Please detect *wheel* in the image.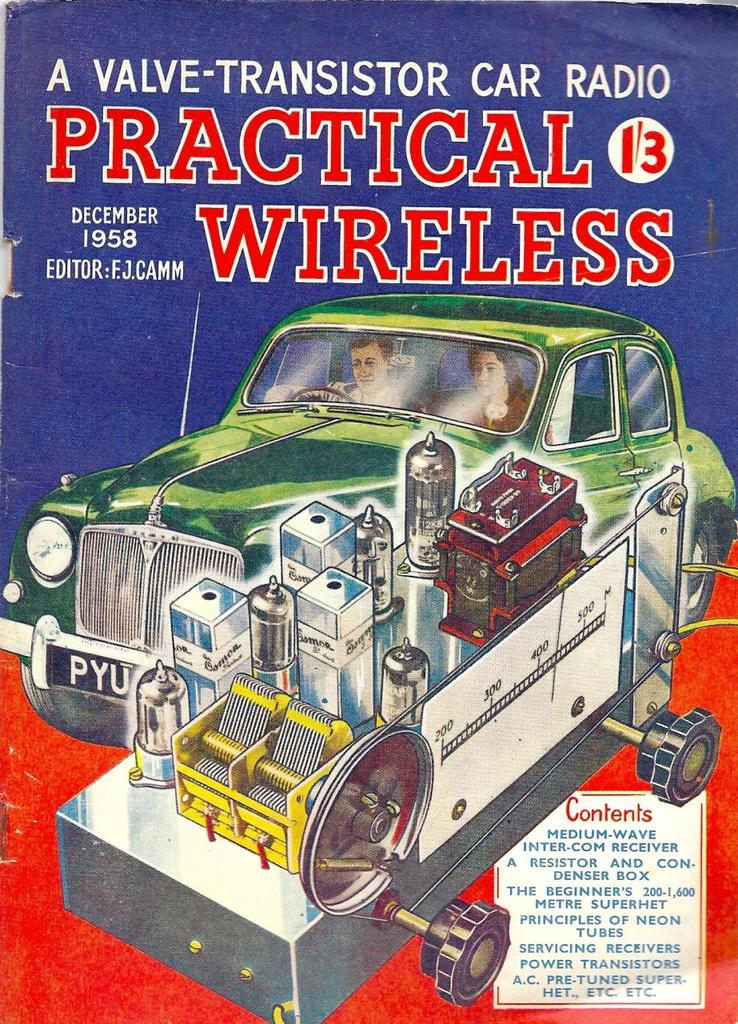
region(17, 658, 126, 750).
